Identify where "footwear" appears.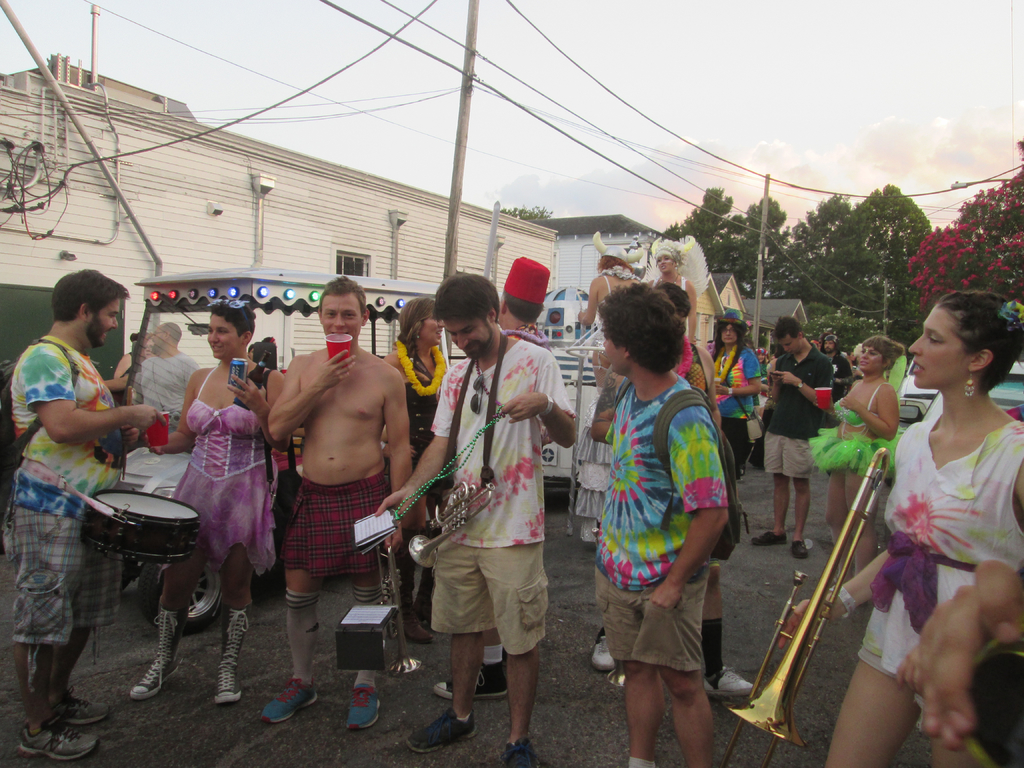
Appears at bbox=[218, 602, 253, 705].
